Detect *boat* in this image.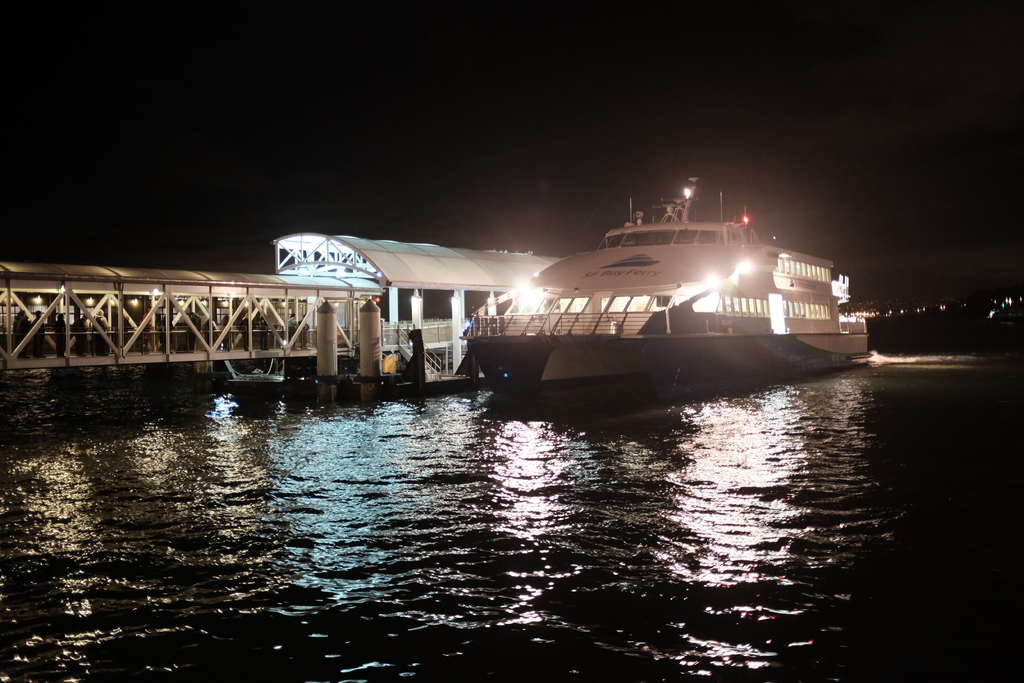
Detection: bbox=[465, 166, 869, 401].
